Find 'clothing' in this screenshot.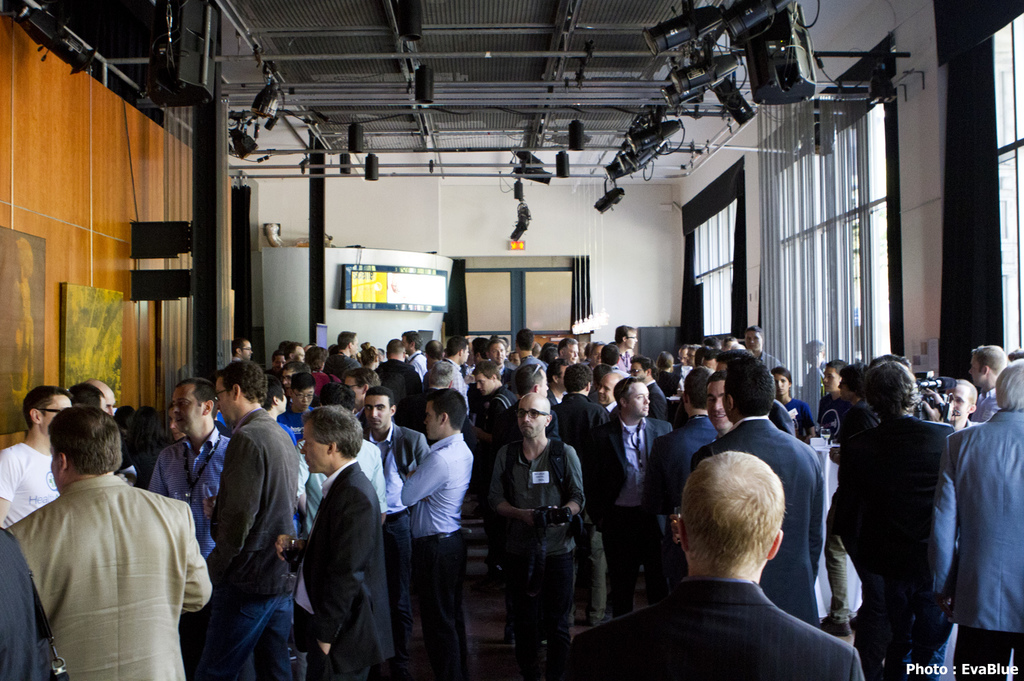
The bounding box for 'clothing' is select_region(477, 381, 520, 456).
